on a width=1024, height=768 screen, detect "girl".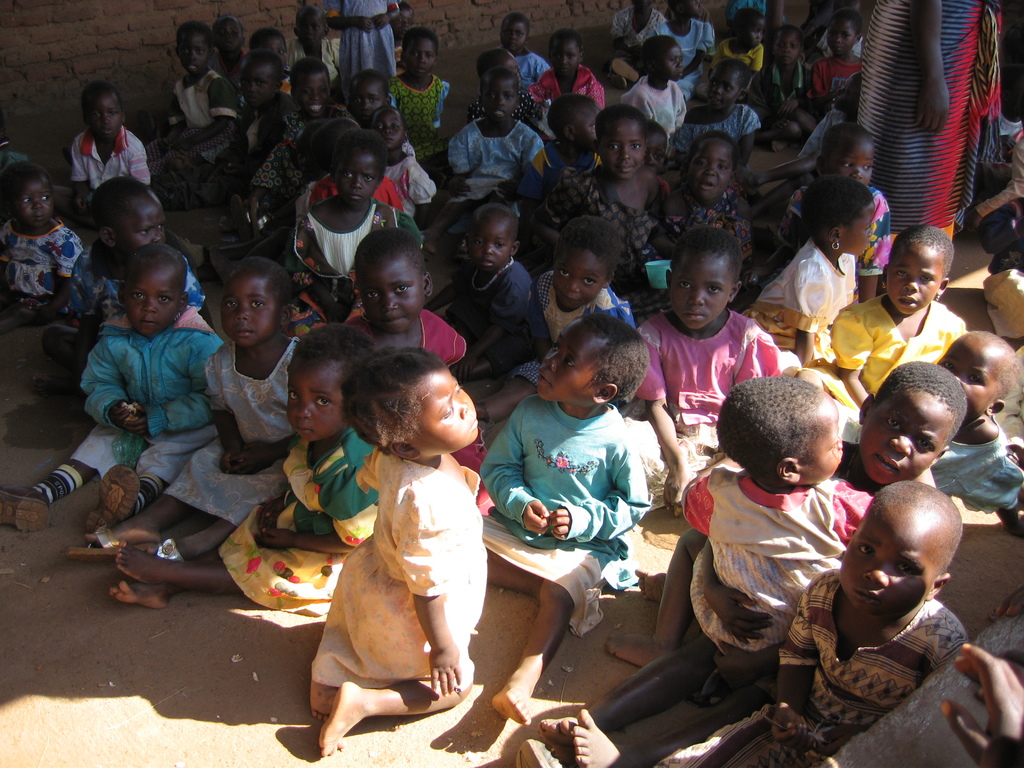
{"x1": 625, "y1": 233, "x2": 779, "y2": 516}.
